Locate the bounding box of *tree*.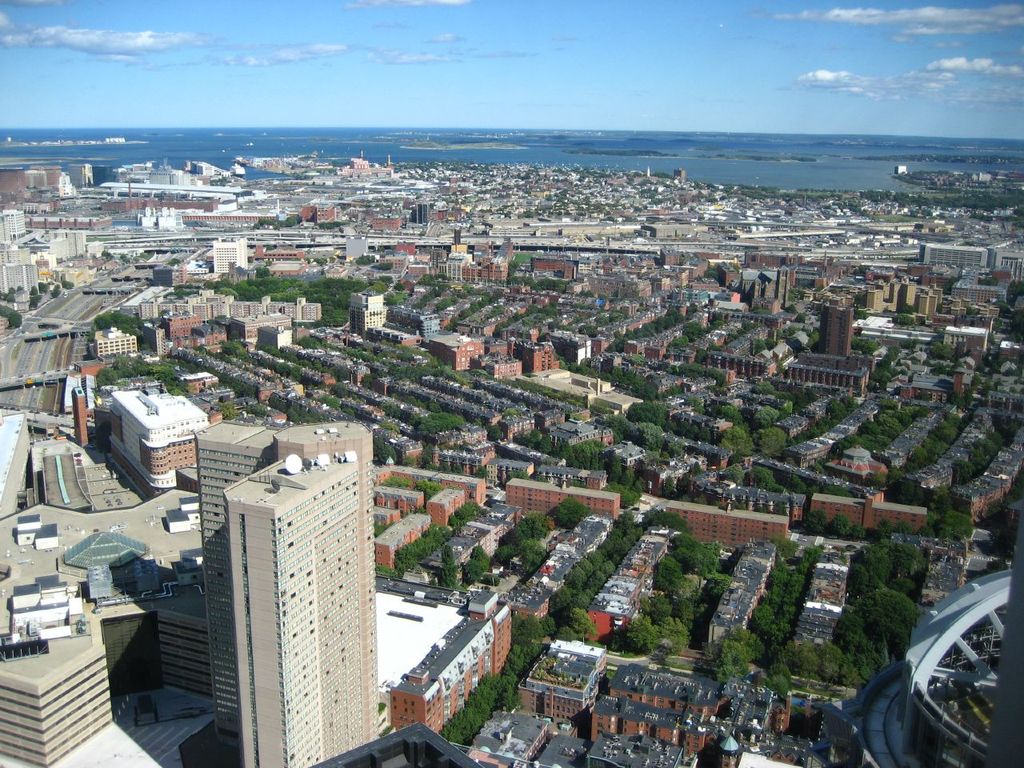
Bounding box: bbox=(766, 665, 792, 702).
